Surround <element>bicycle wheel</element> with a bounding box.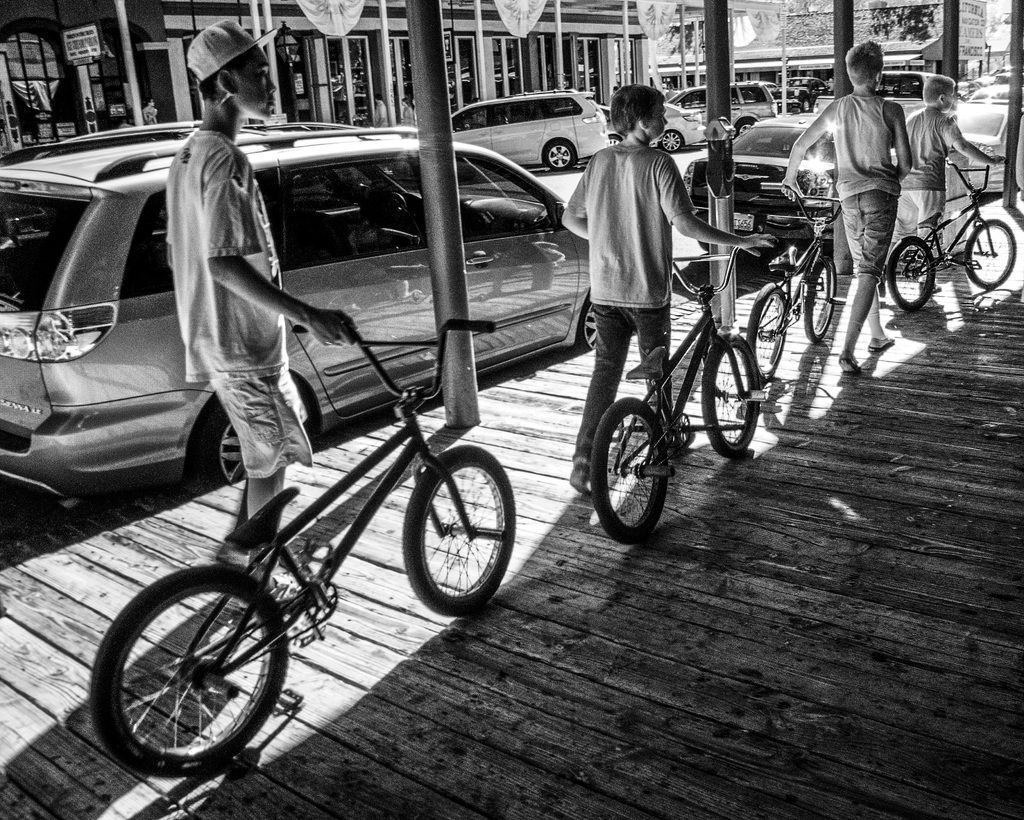
box(582, 398, 671, 549).
